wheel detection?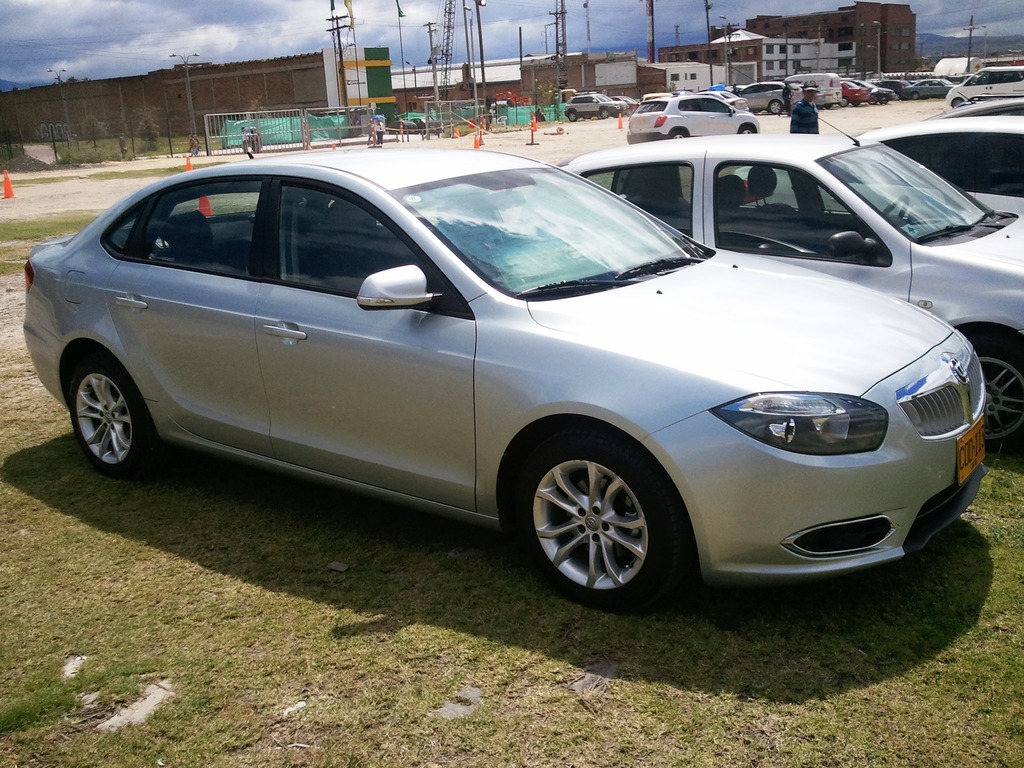
(567, 112, 576, 120)
